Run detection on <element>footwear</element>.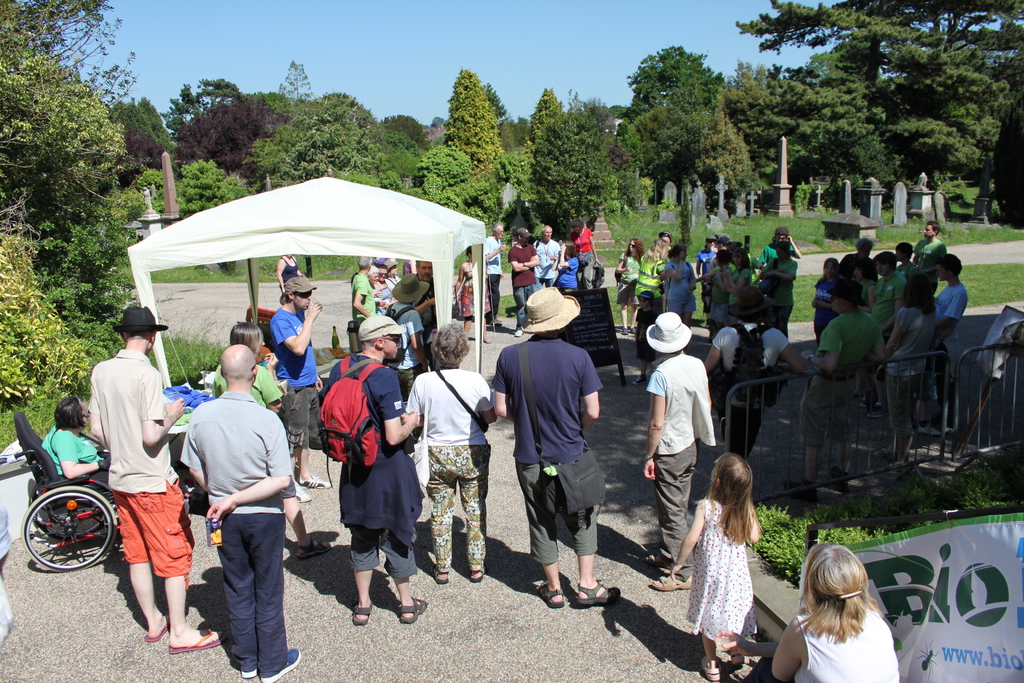
Result: (300,468,337,497).
